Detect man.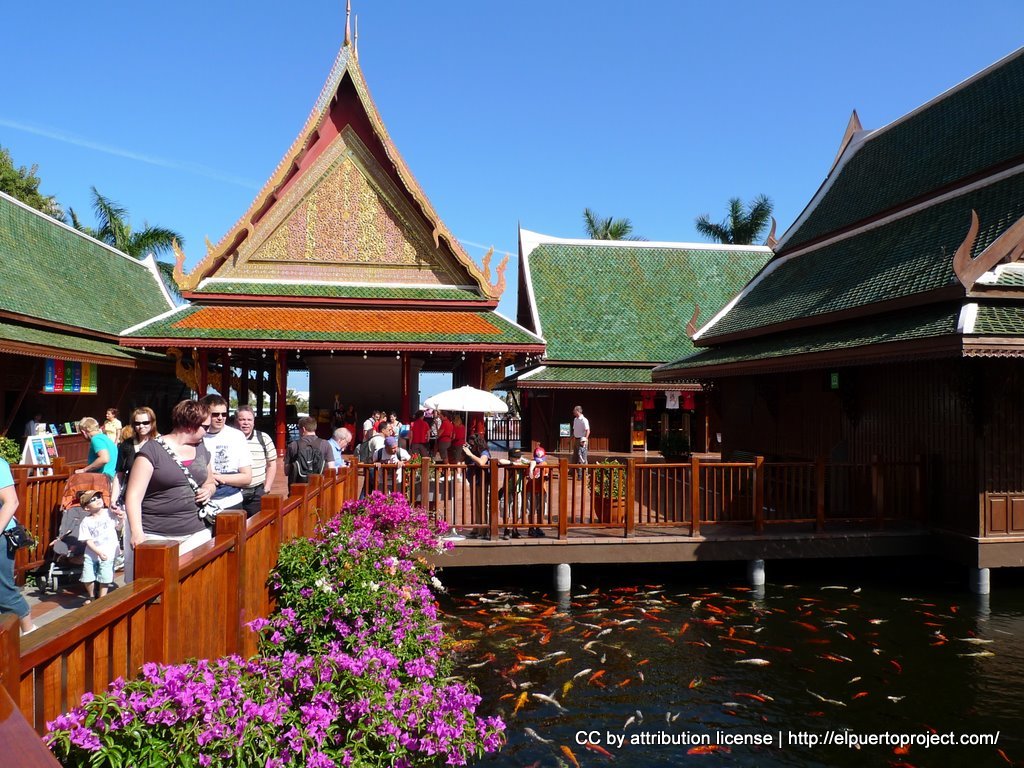
Detected at (x1=322, y1=426, x2=354, y2=469).
